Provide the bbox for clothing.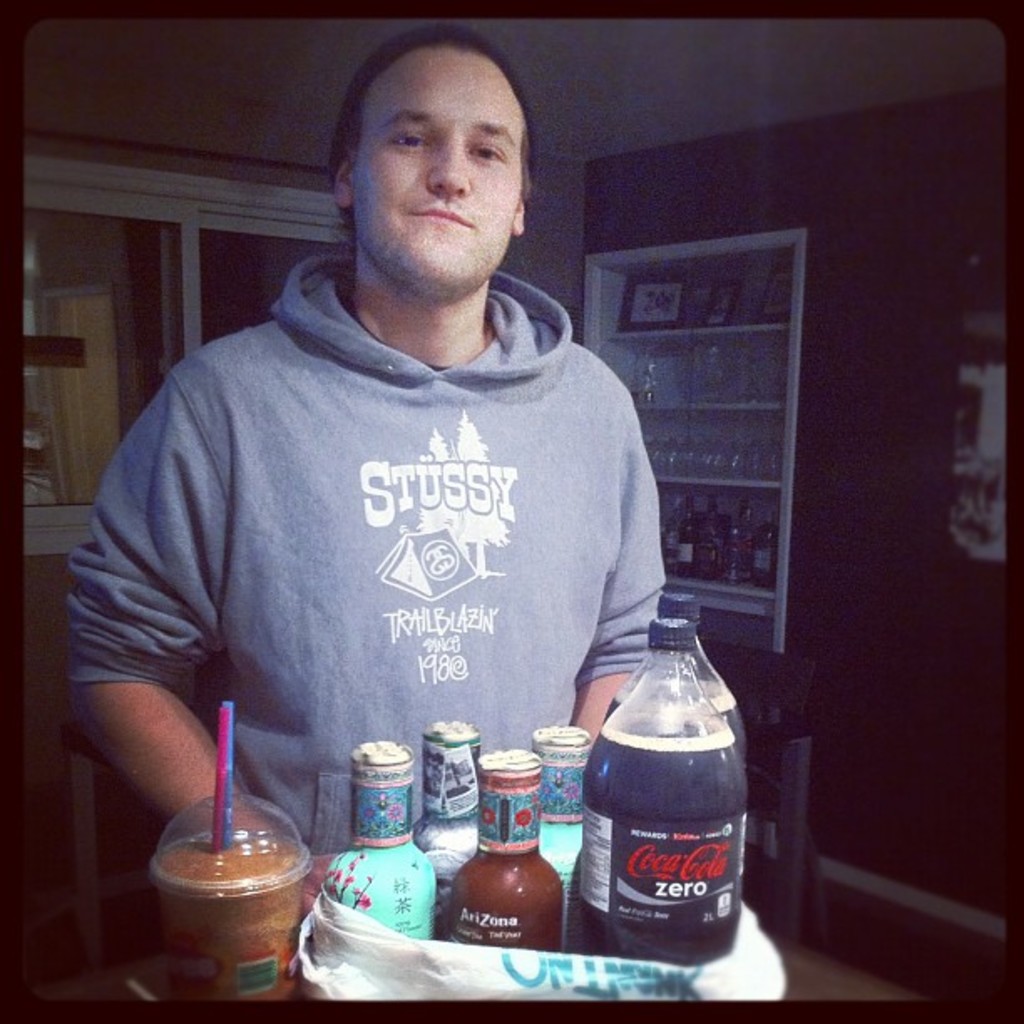
[94, 228, 693, 843].
